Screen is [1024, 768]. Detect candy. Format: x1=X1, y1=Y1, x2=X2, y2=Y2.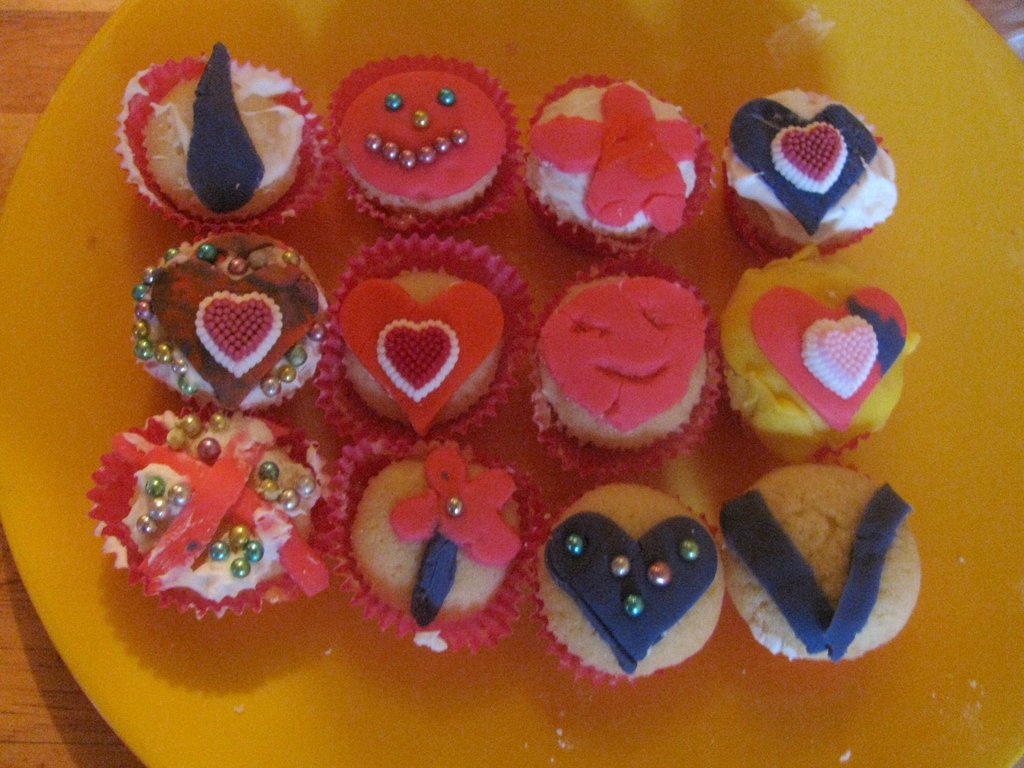
x1=383, y1=89, x2=404, y2=111.
